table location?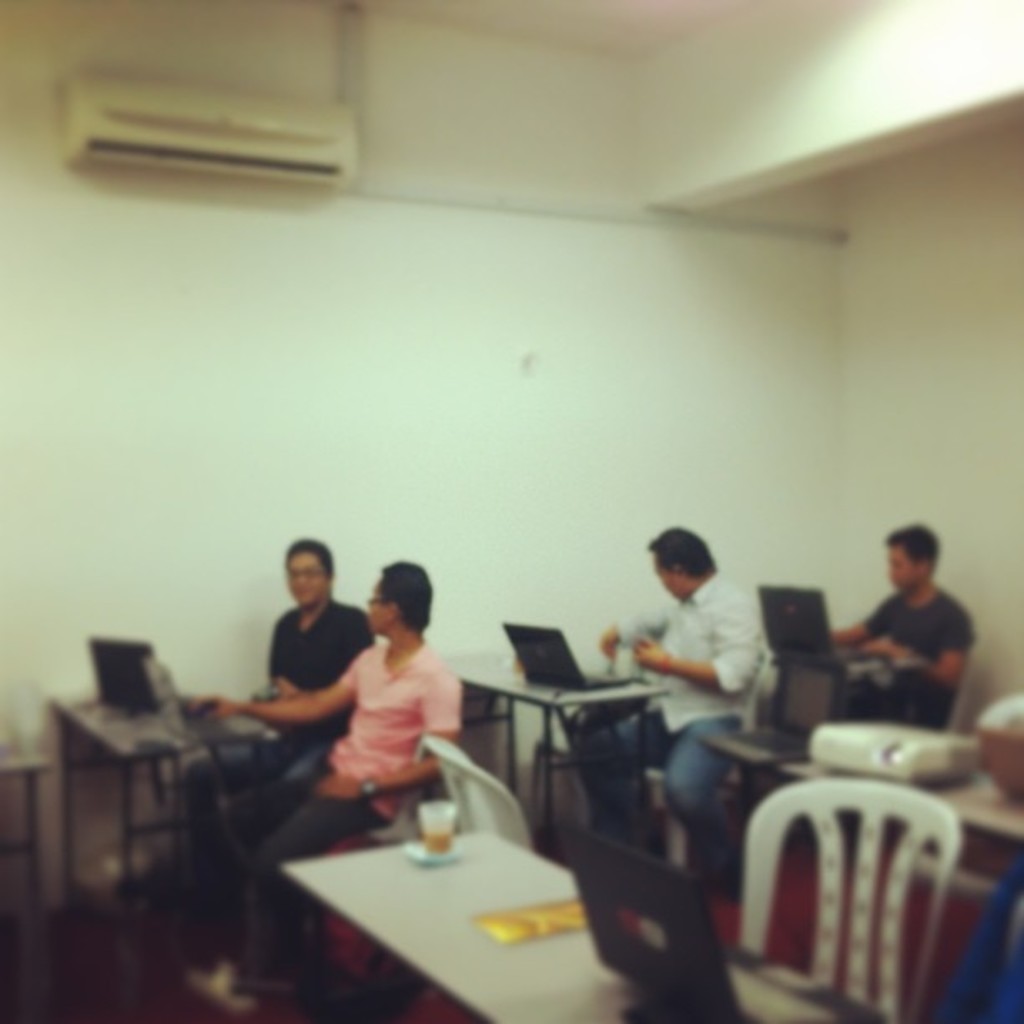
rect(445, 646, 669, 853)
